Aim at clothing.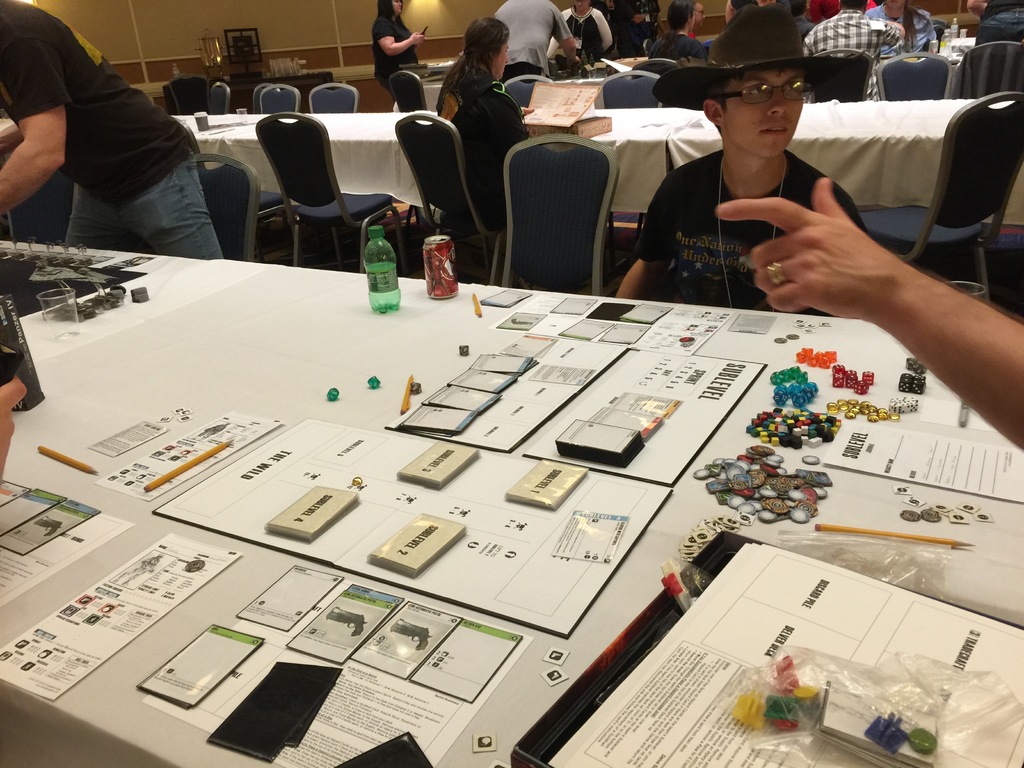
Aimed at BBox(604, 0, 664, 53).
